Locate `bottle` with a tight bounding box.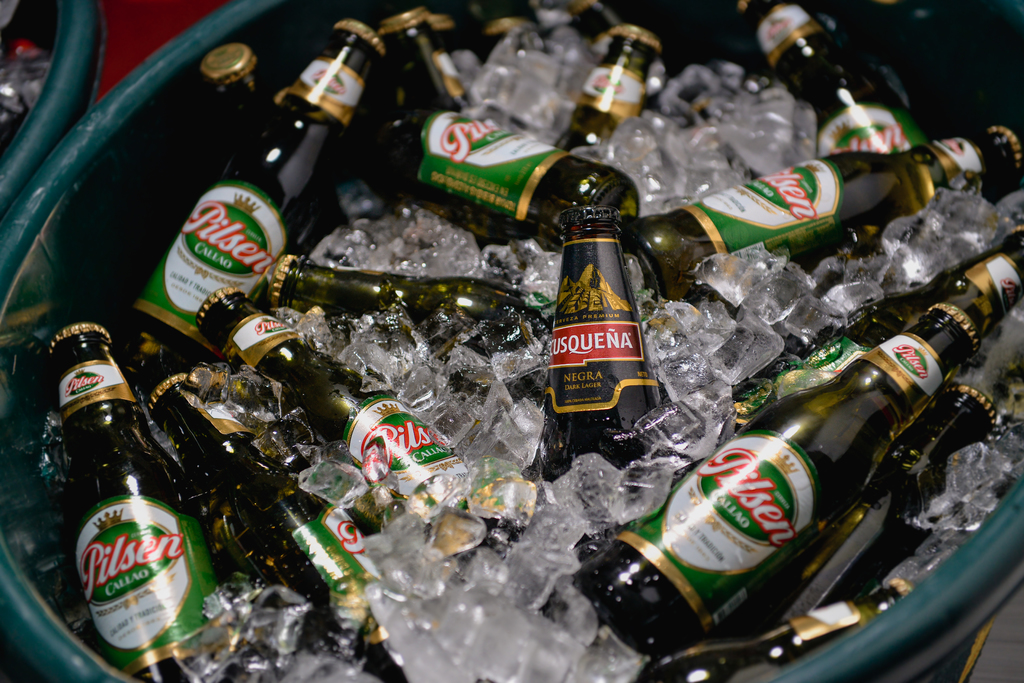
[362,87,636,262].
